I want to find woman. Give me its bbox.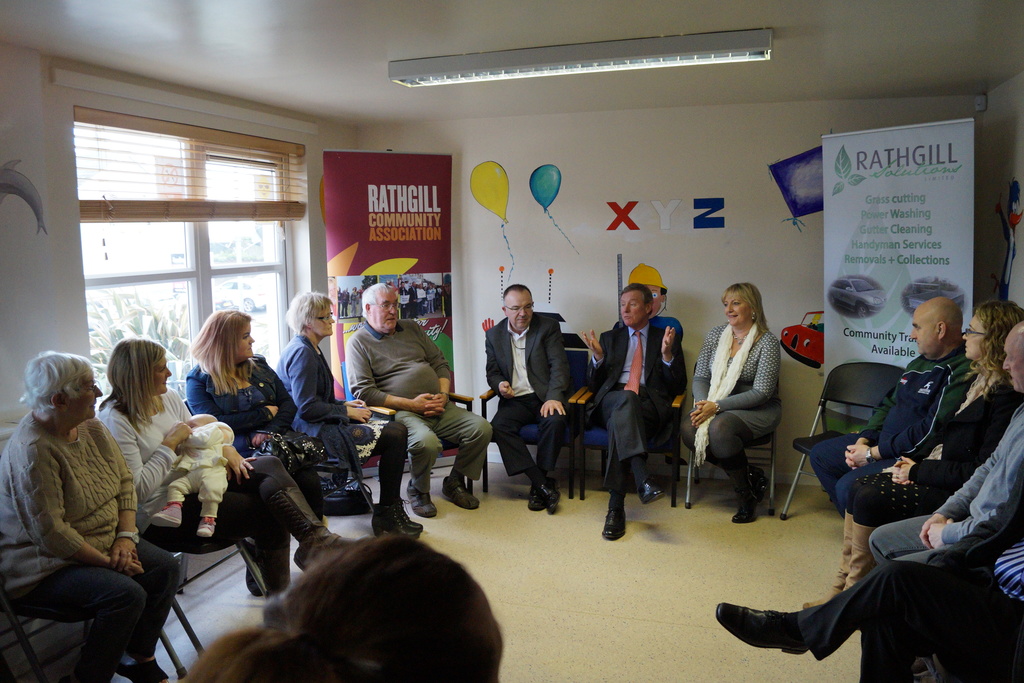
rect(0, 350, 189, 682).
